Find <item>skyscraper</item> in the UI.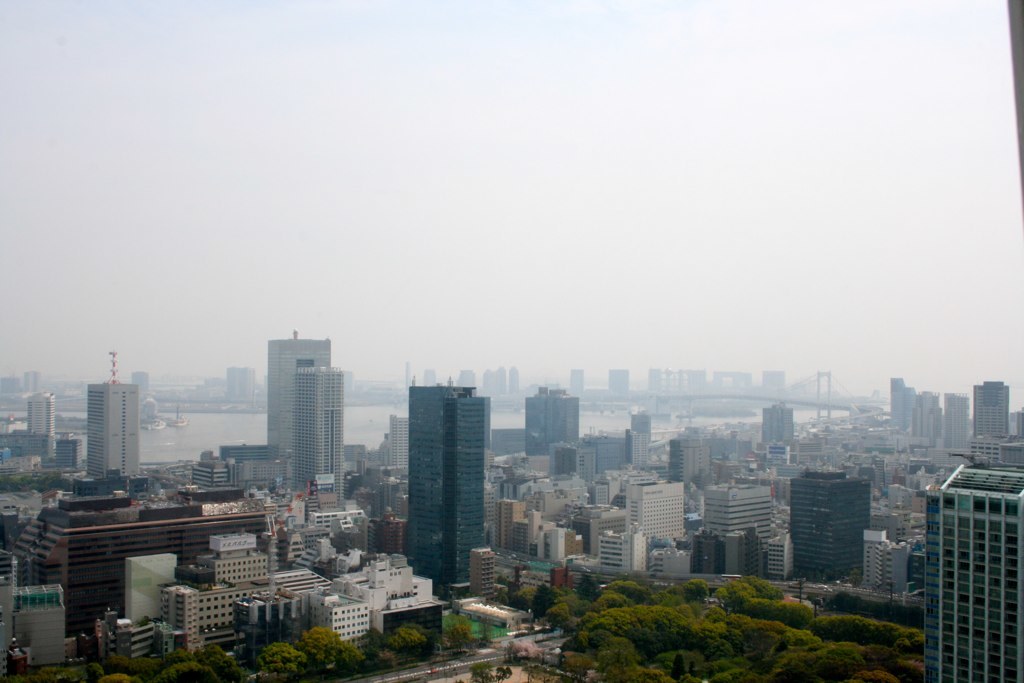
UI element at {"x1": 289, "y1": 362, "x2": 347, "y2": 506}.
